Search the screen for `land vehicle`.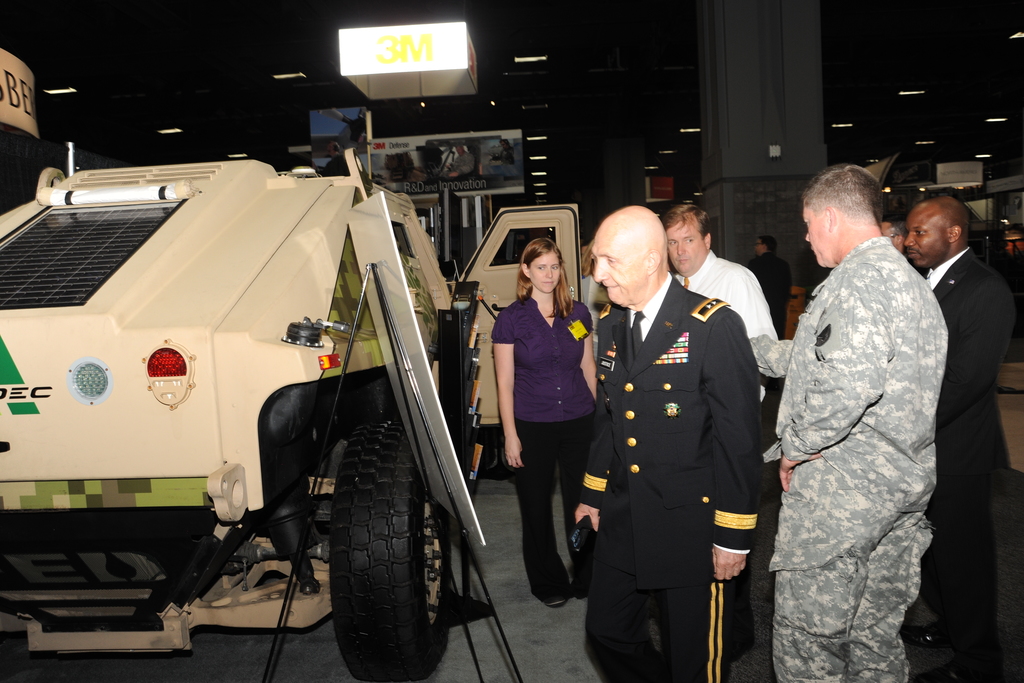
Found at 0, 142, 582, 682.
